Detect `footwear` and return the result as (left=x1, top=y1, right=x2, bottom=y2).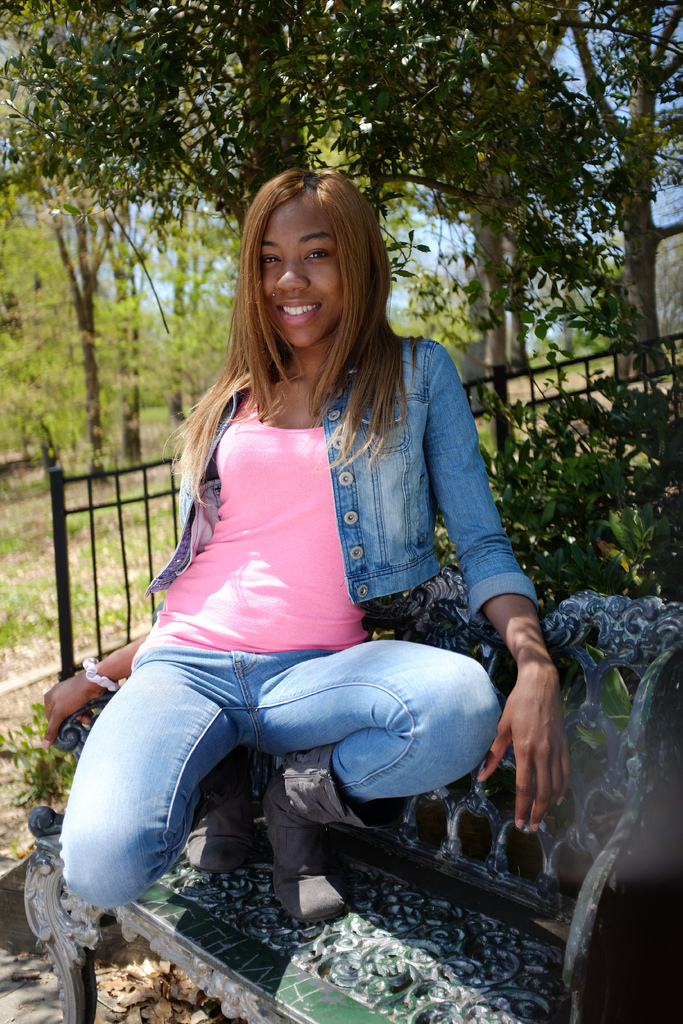
(left=269, top=742, right=386, bottom=927).
